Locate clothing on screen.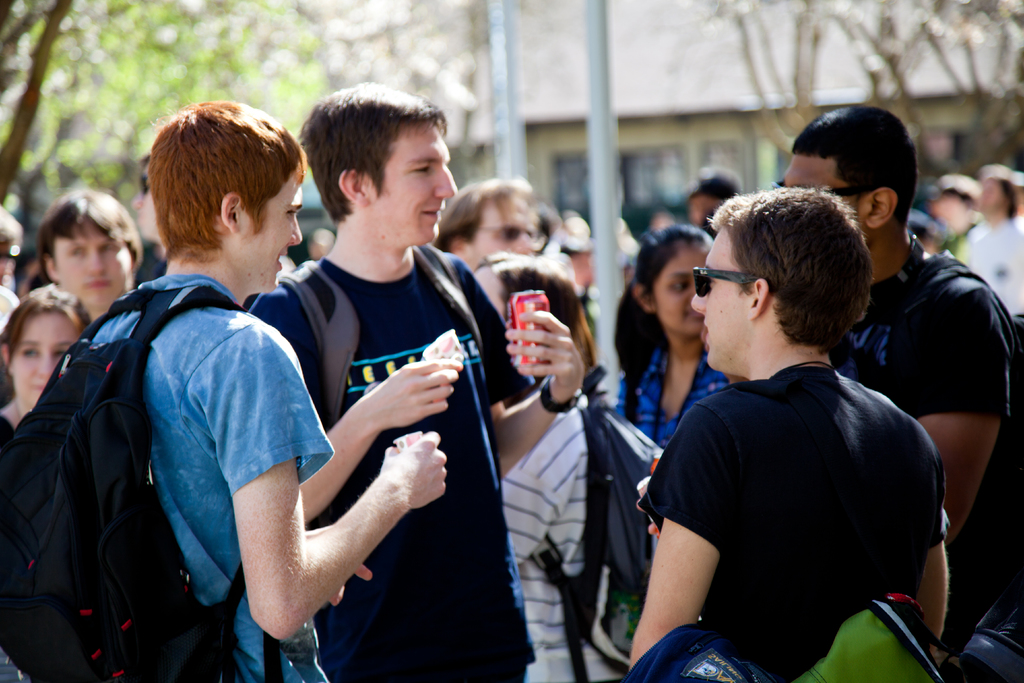
On screen at 652, 295, 954, 680.
